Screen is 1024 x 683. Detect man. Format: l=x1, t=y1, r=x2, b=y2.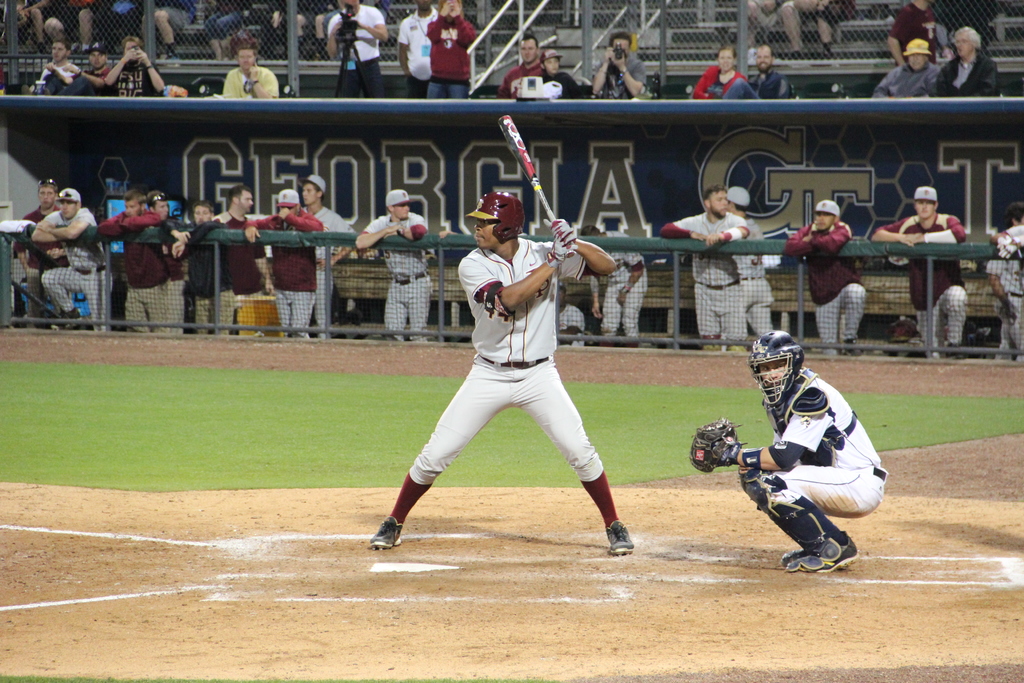
l=872, t=185, r=967, b=356.
